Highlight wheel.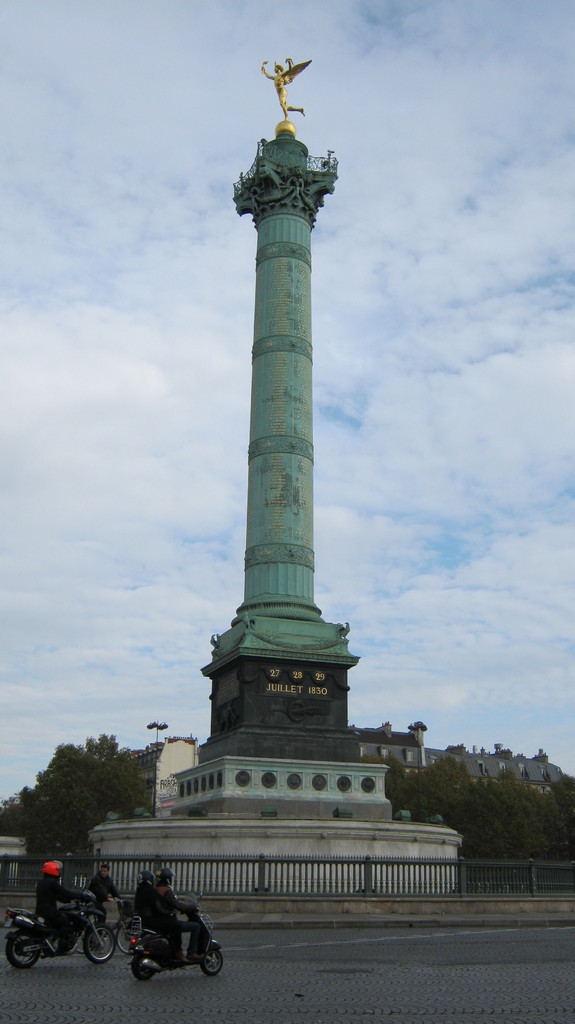
Highlighted region: left=6, top=927, right=46, bottom=964.
